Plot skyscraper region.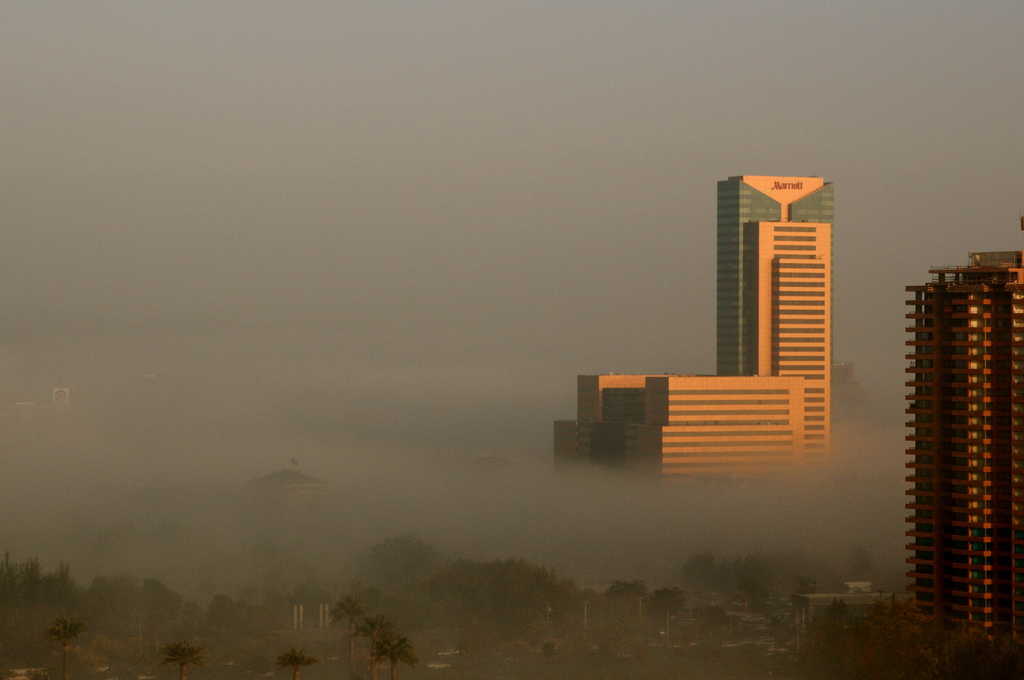
Plotted at <box>879,229,1011,658</box>.
